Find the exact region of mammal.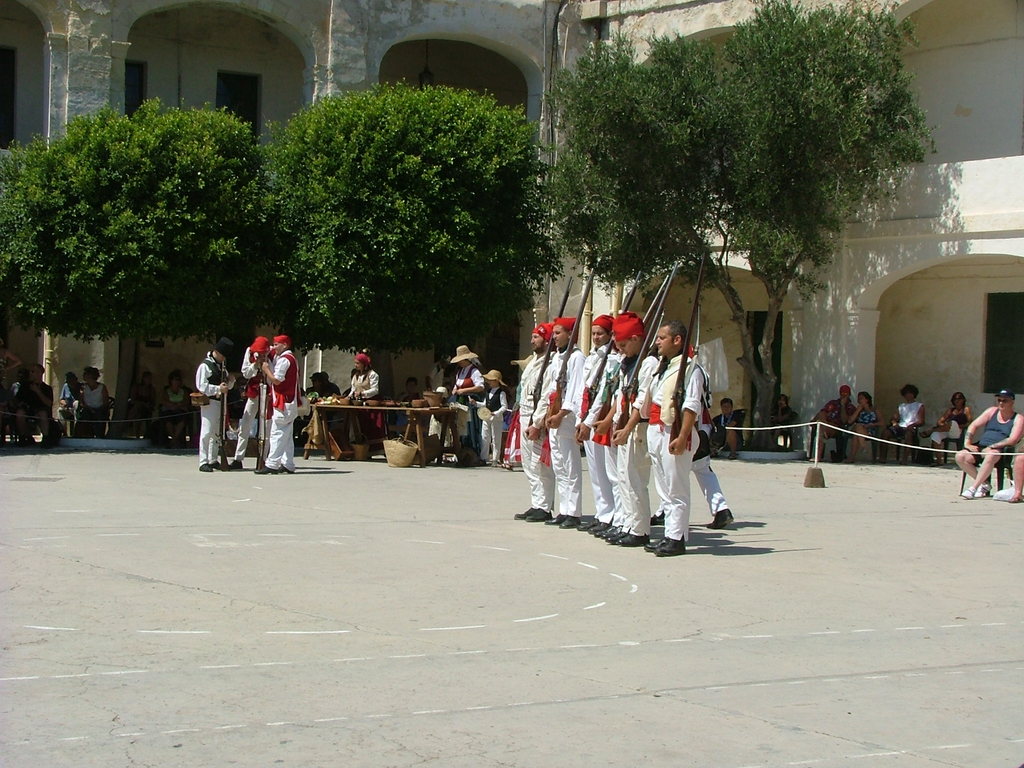
Exact region: [342, 357, 380, 440].
